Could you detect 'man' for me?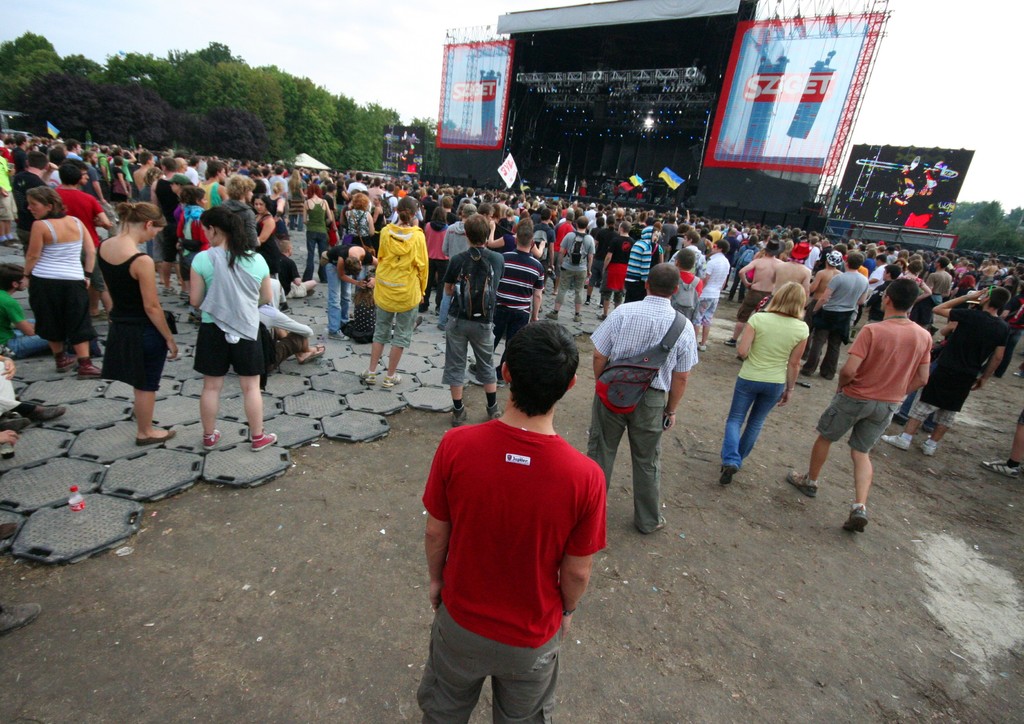
Detection result: (x1=726, y1=242, x2=790, y2=347).
